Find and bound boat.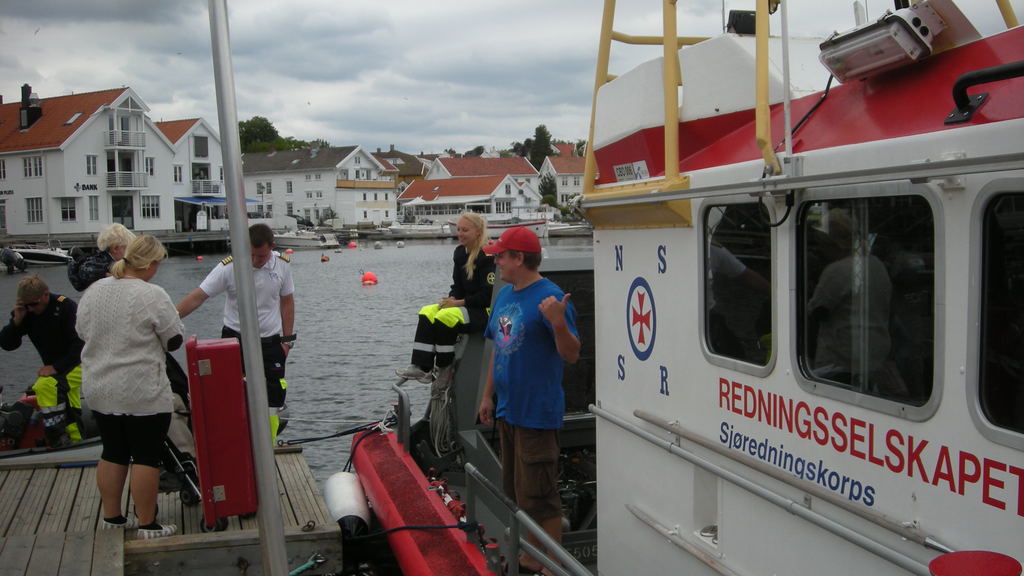
Bound: {"x1": 384, "y1": 204, "x2": 554, "y2": 235}.
